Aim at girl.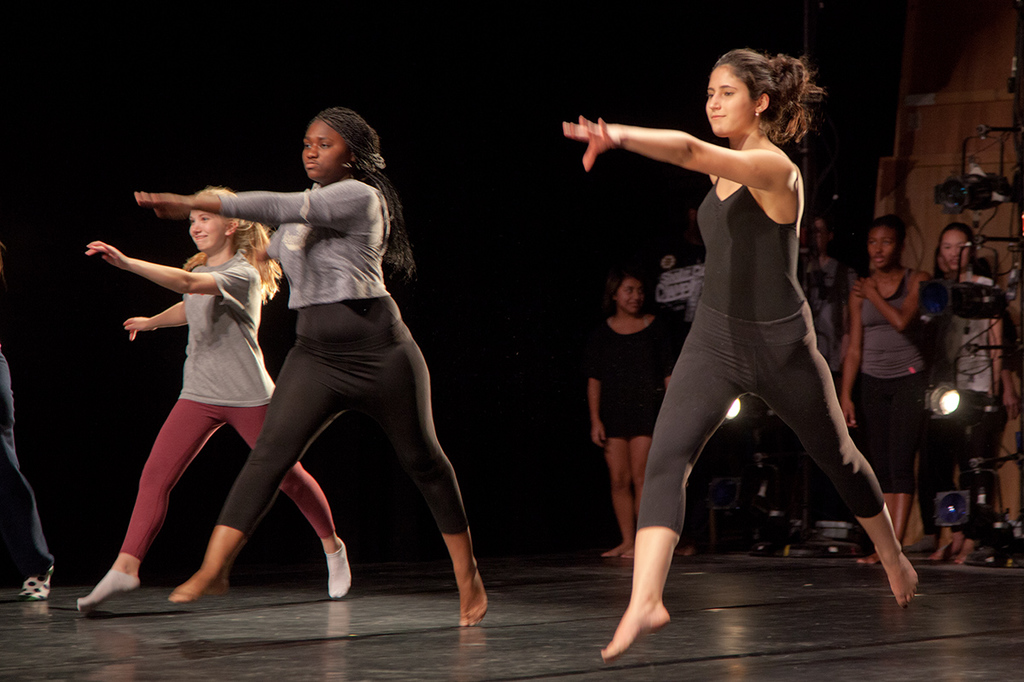
Aimed at (589, 277, 672, 556).
